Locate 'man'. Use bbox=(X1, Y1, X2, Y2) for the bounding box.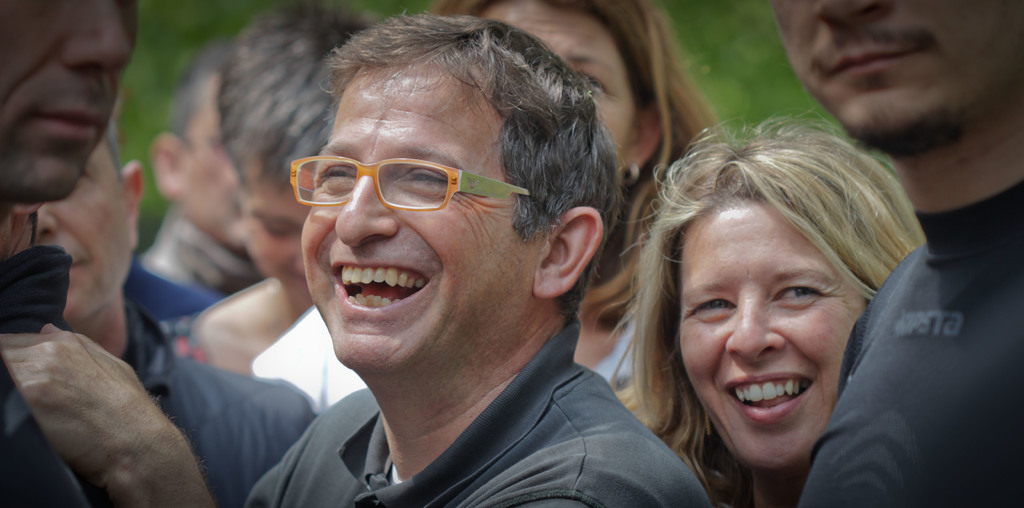
bbox=(0, 8, 710, 507).
